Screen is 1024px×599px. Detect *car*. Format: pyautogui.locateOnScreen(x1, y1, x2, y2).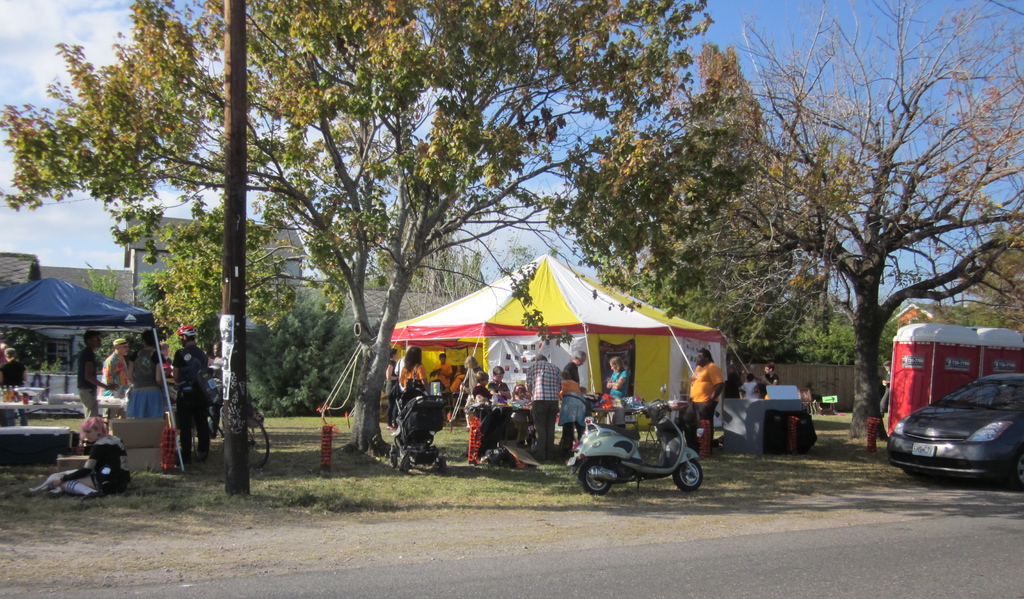
pyautogui.locateOnScreen(886, 370, 1023, 486).
